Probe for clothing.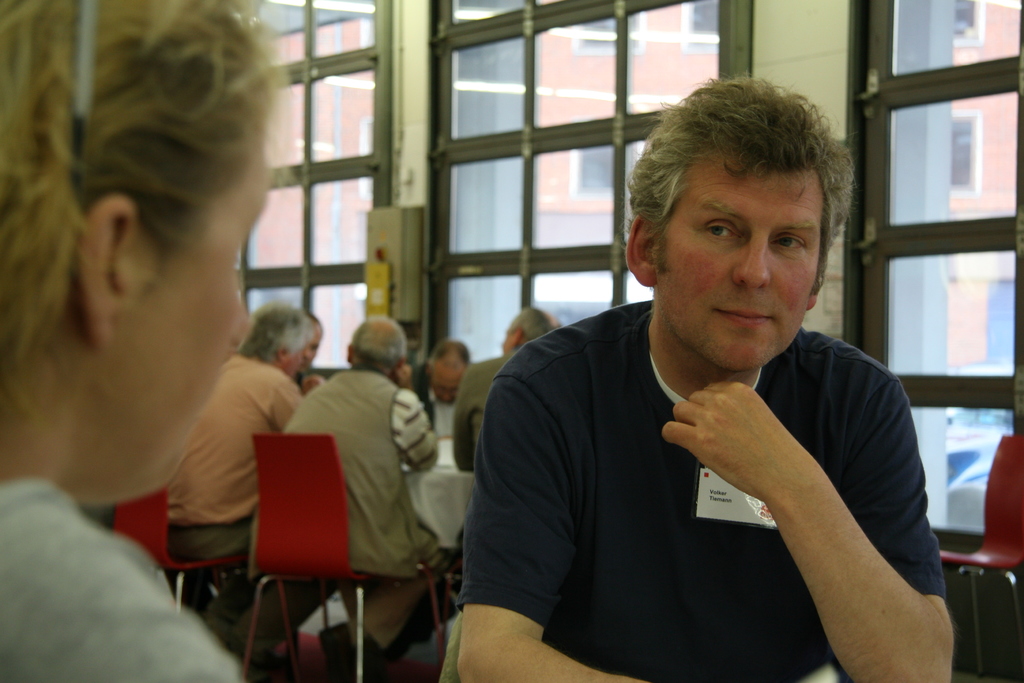
Probe result: box(244, 362, 448, 634).
